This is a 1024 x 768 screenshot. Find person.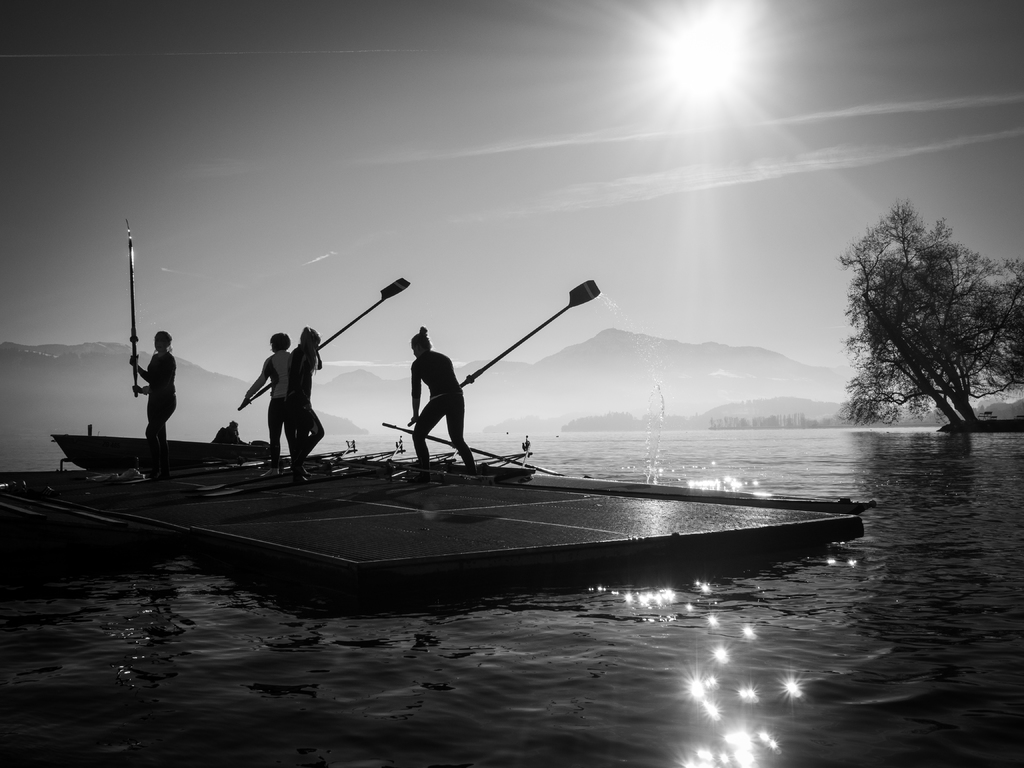
Bounding box: 411,328,476,461.
